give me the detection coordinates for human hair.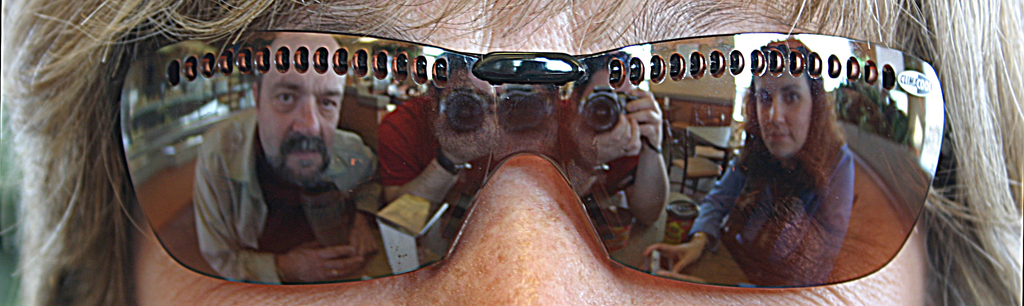
bbox=(740, 63, 851, 192).
